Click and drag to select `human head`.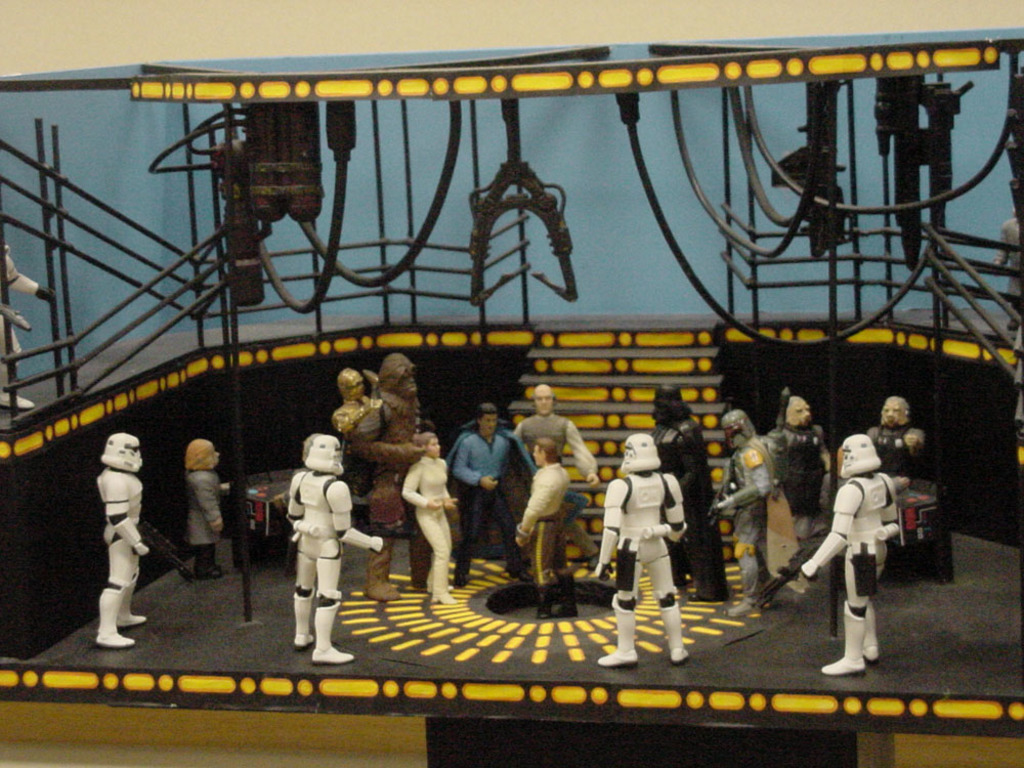
Selection: <region>719, 412, 756, 447</region>.
